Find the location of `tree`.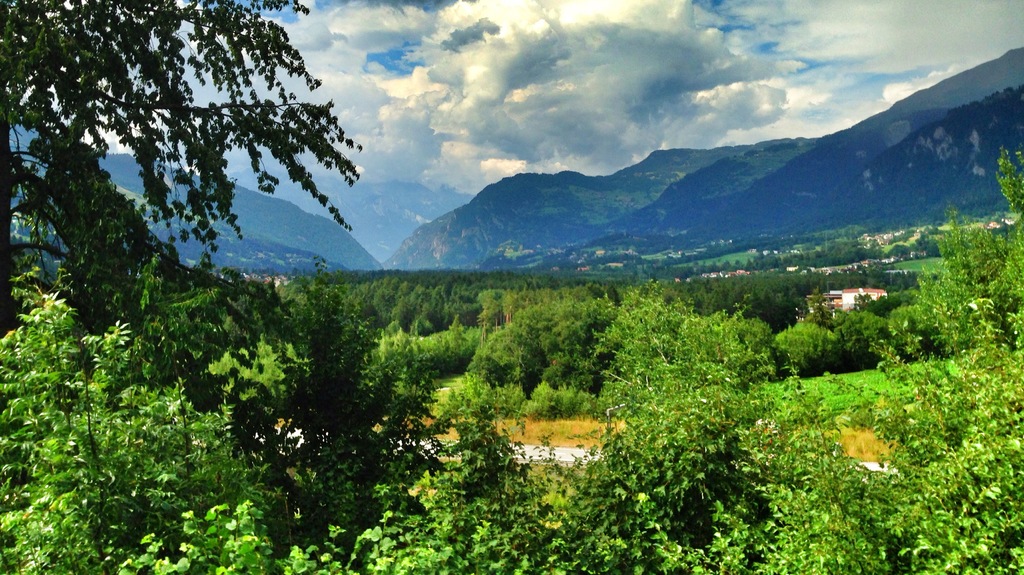
Location: bbox=[0, 0, 364, 320].
